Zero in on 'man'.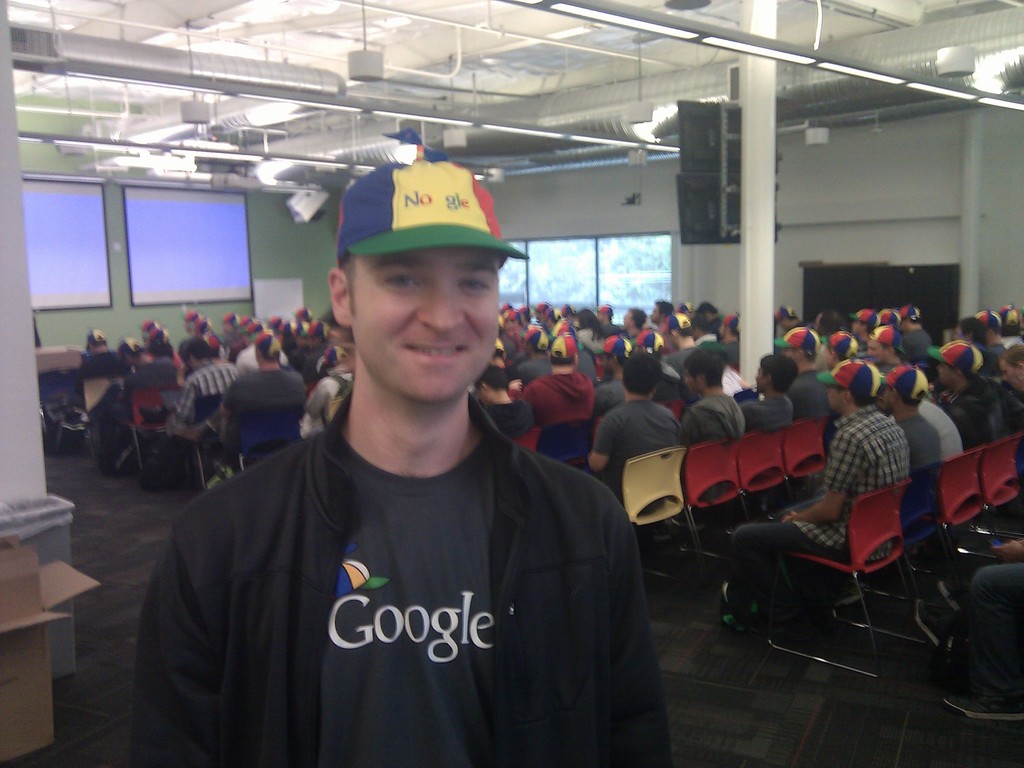
Zeroed in: [634, 326, 667, 362].
